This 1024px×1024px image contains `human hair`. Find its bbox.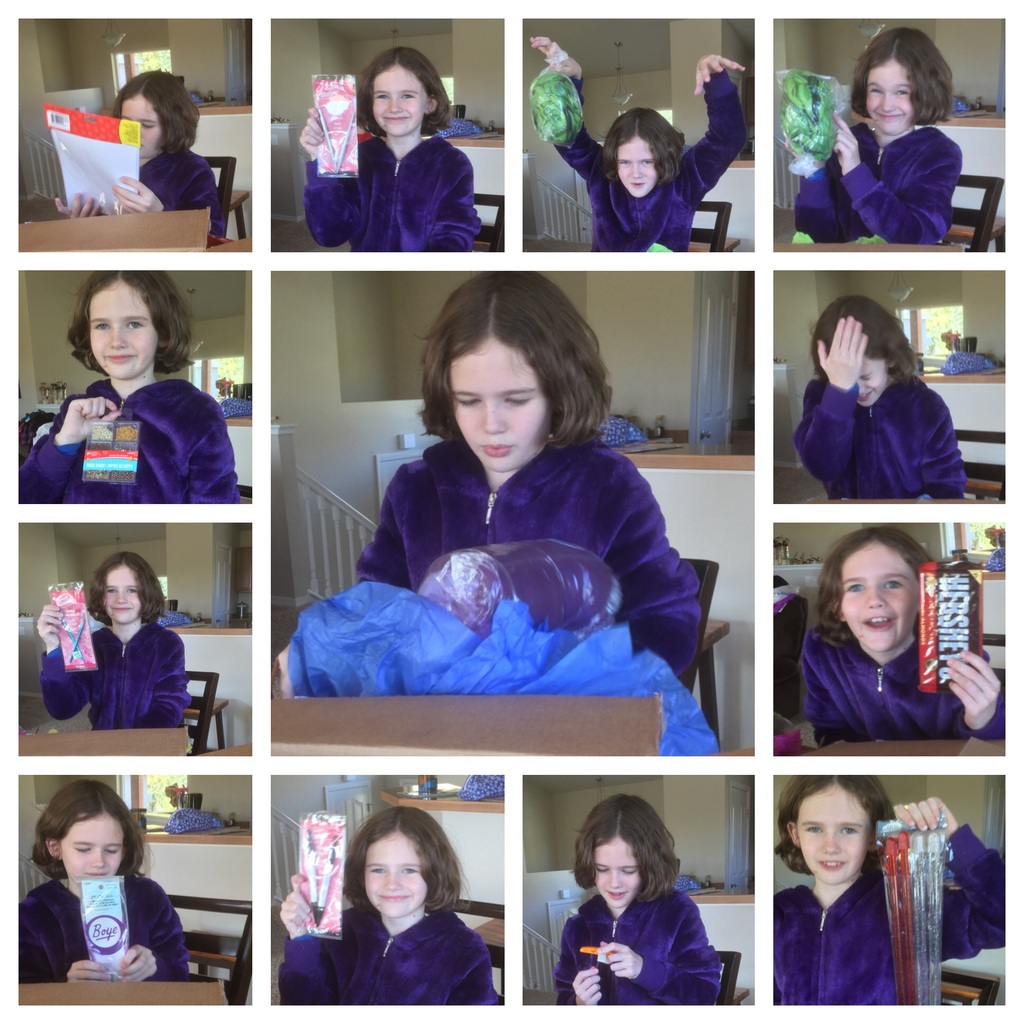
{"left": 65, "top": 271, "right": 193, "bottom": 378}.
